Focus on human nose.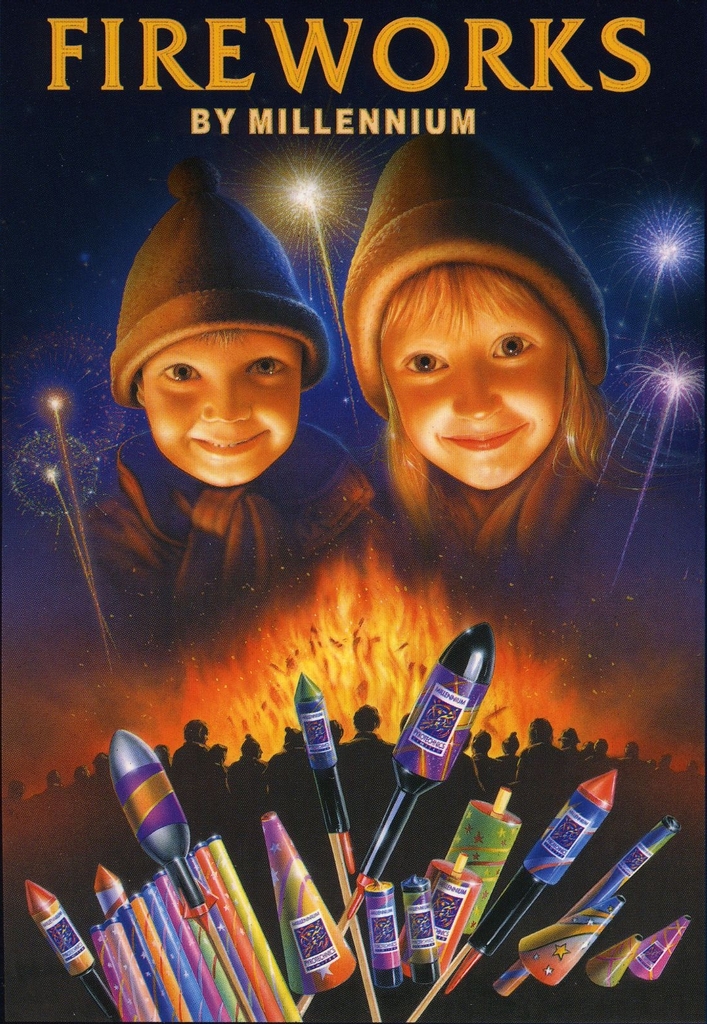
Focused at {"left": 202, "top": 378, "right": 251, "bottom": 426}.
